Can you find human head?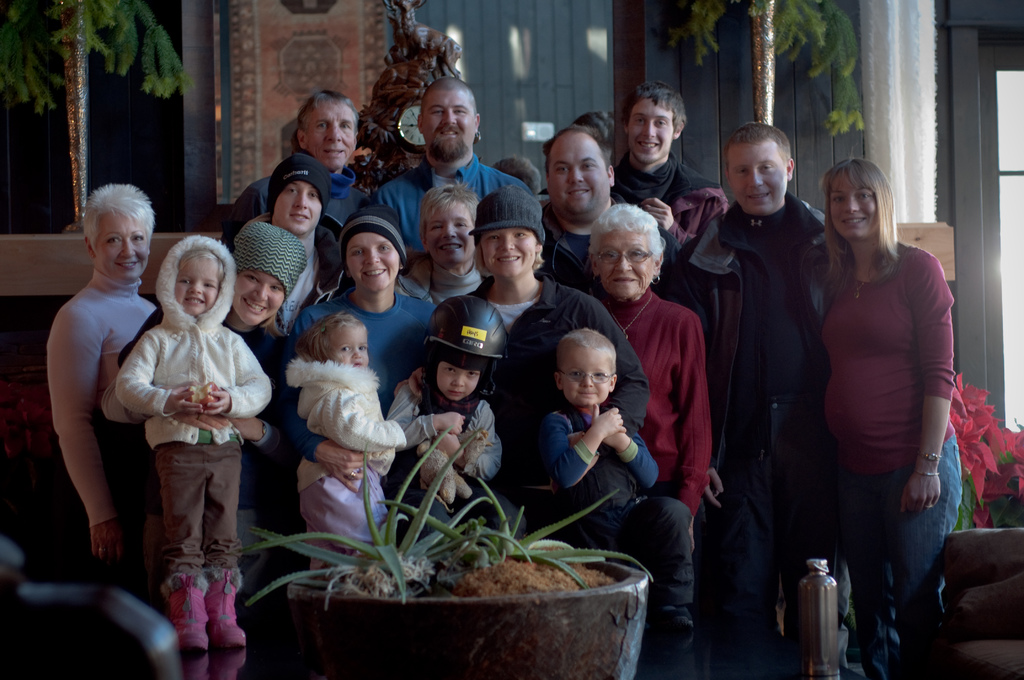
Yes, bounding box: {"x1": 467, "y1": 185, "x2": 547, "y2": 282}.
